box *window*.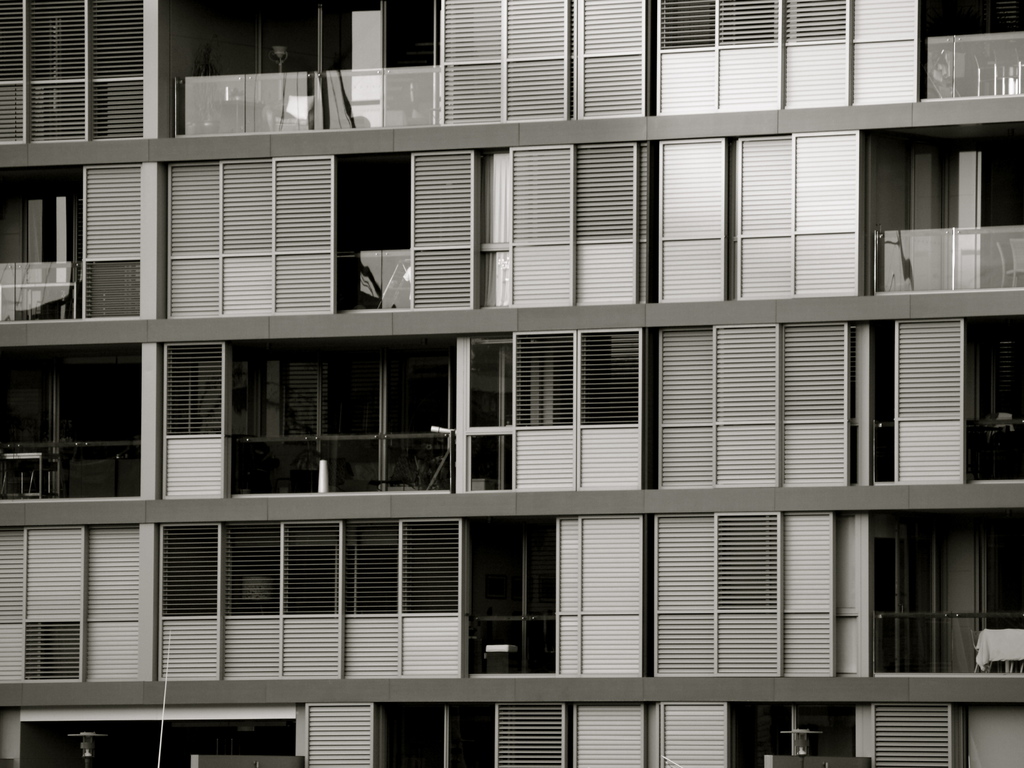
{"left": 647, "top": 94, "right": 880, "bottom": 302}.
